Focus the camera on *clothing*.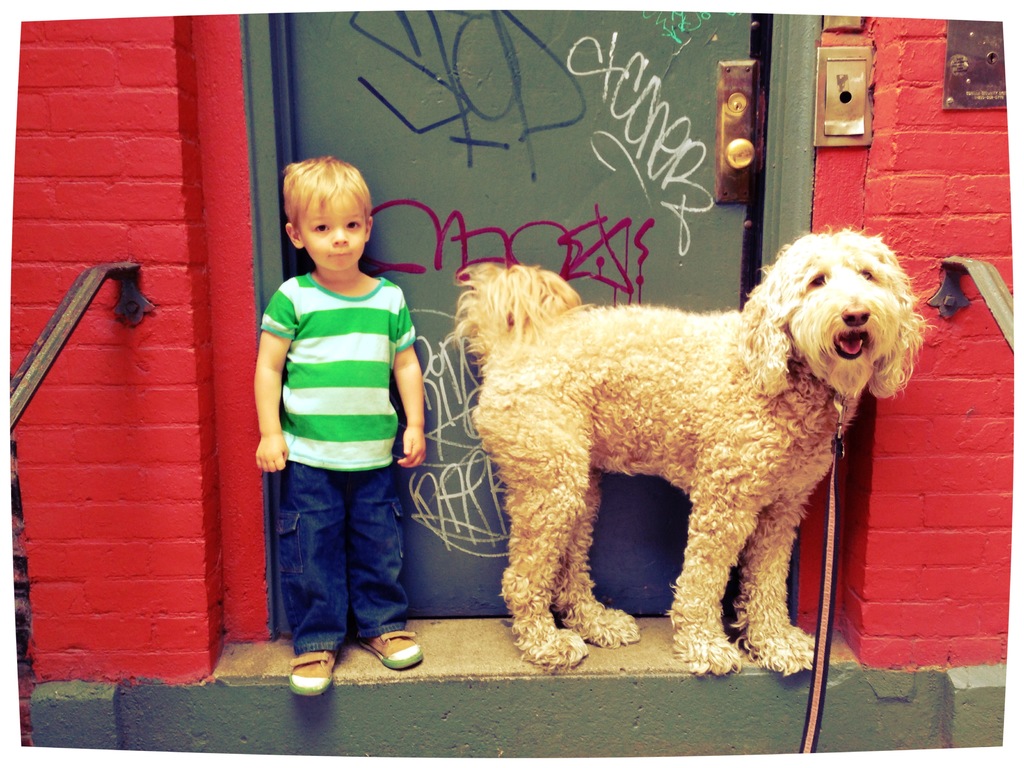
Focus region: 281,460,406,654.
